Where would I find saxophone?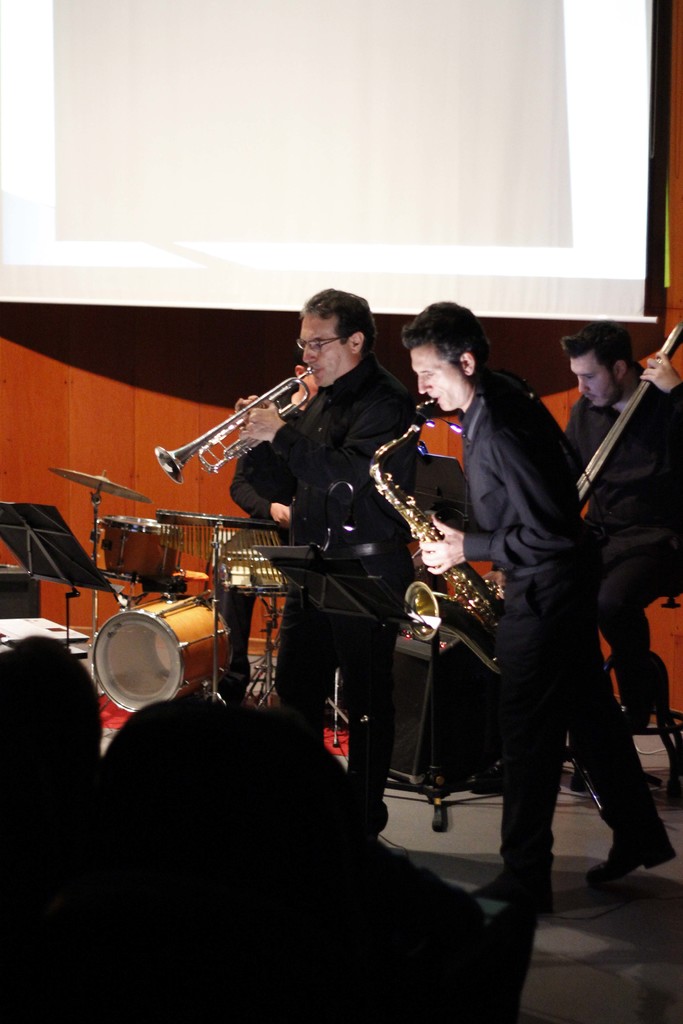
At 164:359:311:476.
